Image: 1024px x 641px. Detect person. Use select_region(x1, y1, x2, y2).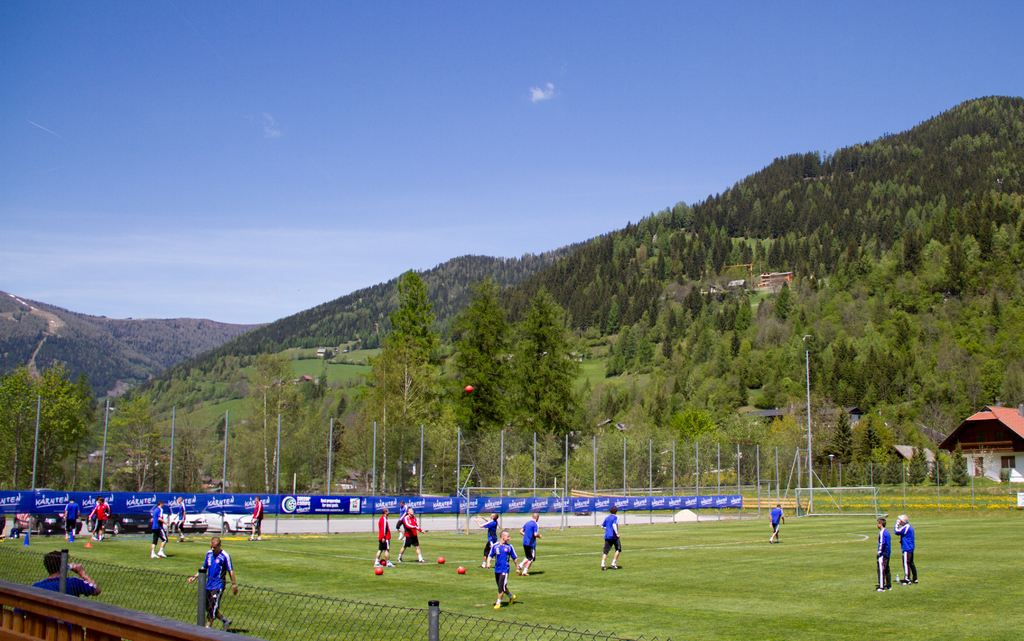
select_region(600, 502, 621, 572).
